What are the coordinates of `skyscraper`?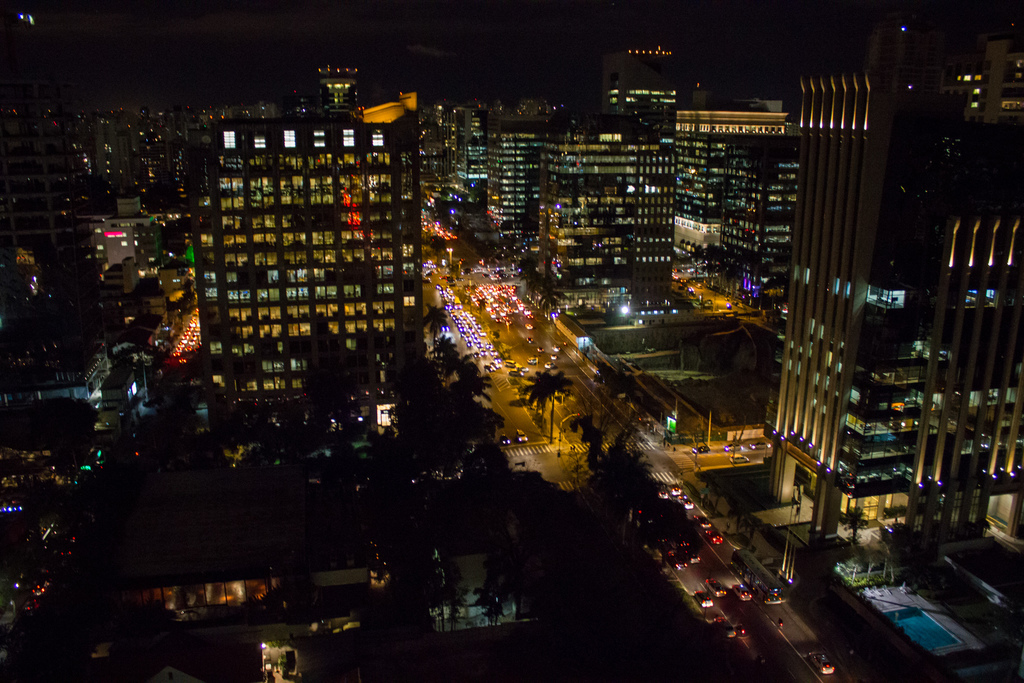
rect(168, 107, 430, 401).
